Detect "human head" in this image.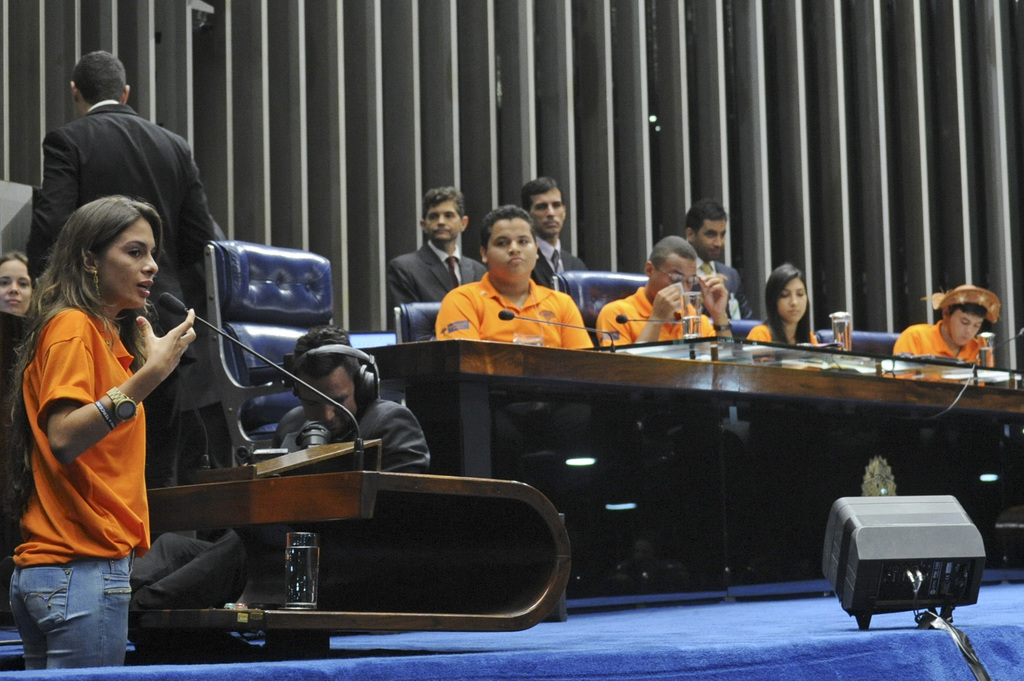
Detection: locate(46, 183, 170, 312).
